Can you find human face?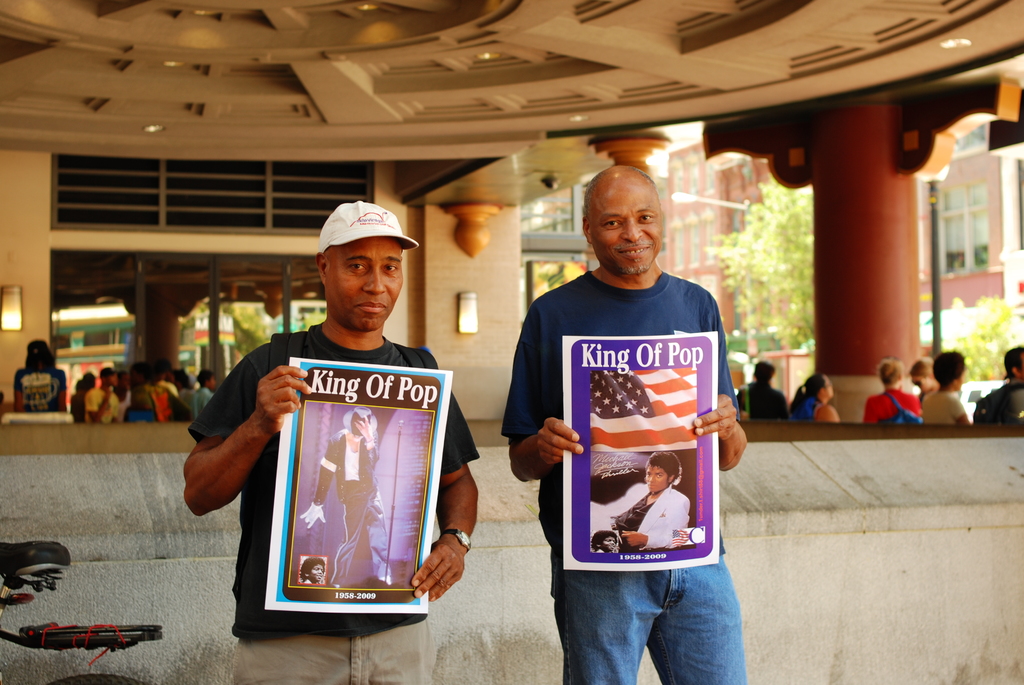
Yes, bounding box: x1=956, y1=365, x2=966, y2=388.
